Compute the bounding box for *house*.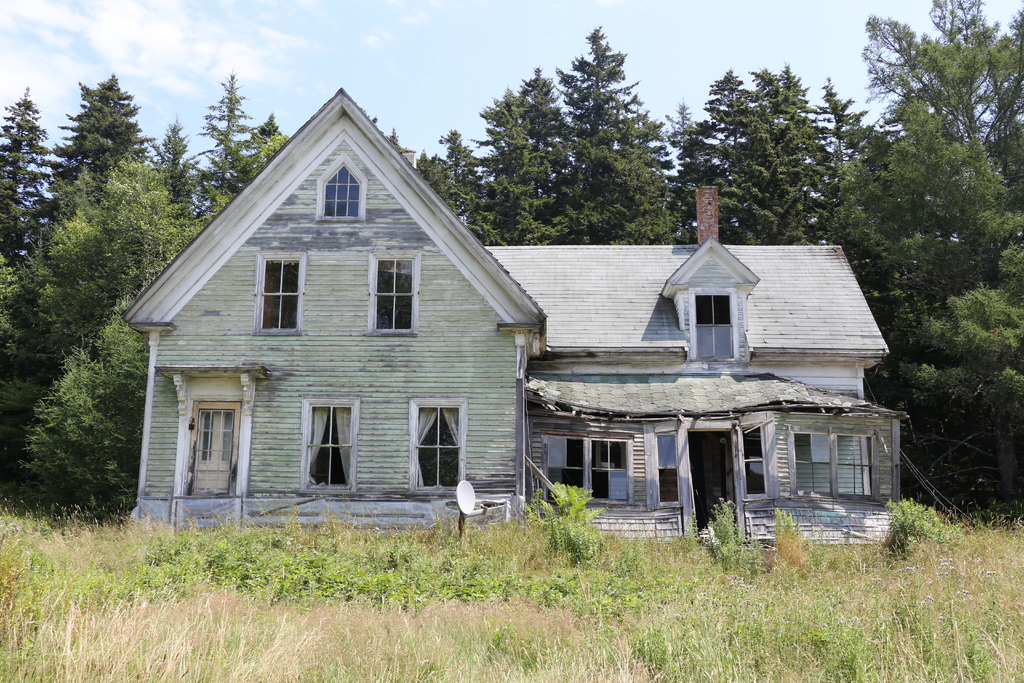
l=109, t=81, r=900, b=557.
